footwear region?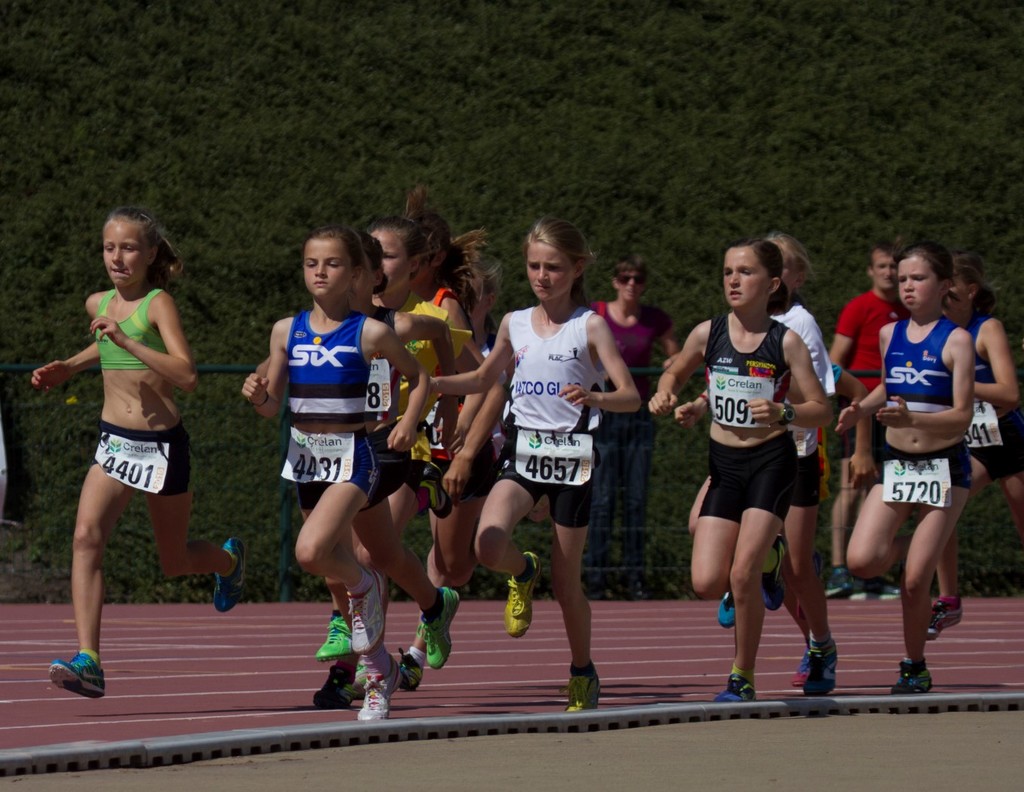
x1=355, y1=656, x2=406, y2=725
